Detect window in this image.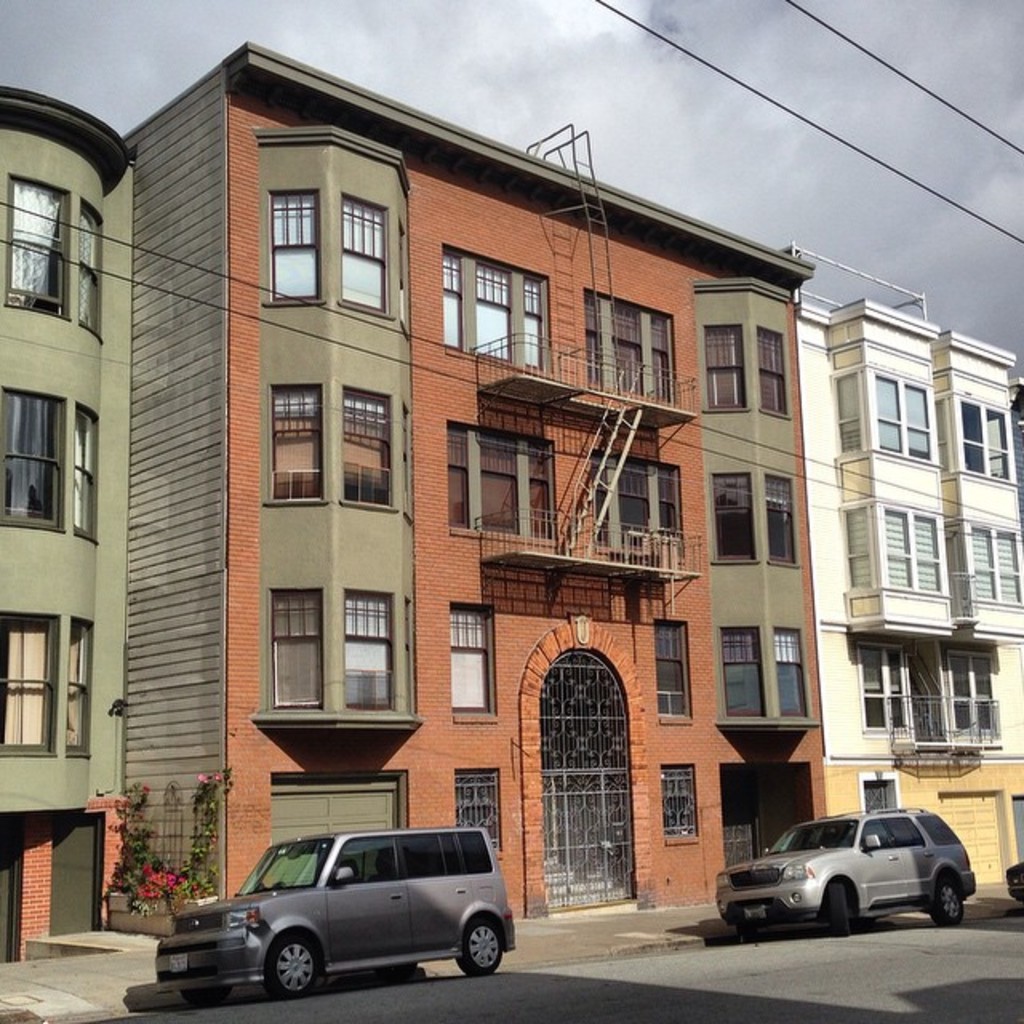
Detection: bbox=[861, 768, 901, 813].
